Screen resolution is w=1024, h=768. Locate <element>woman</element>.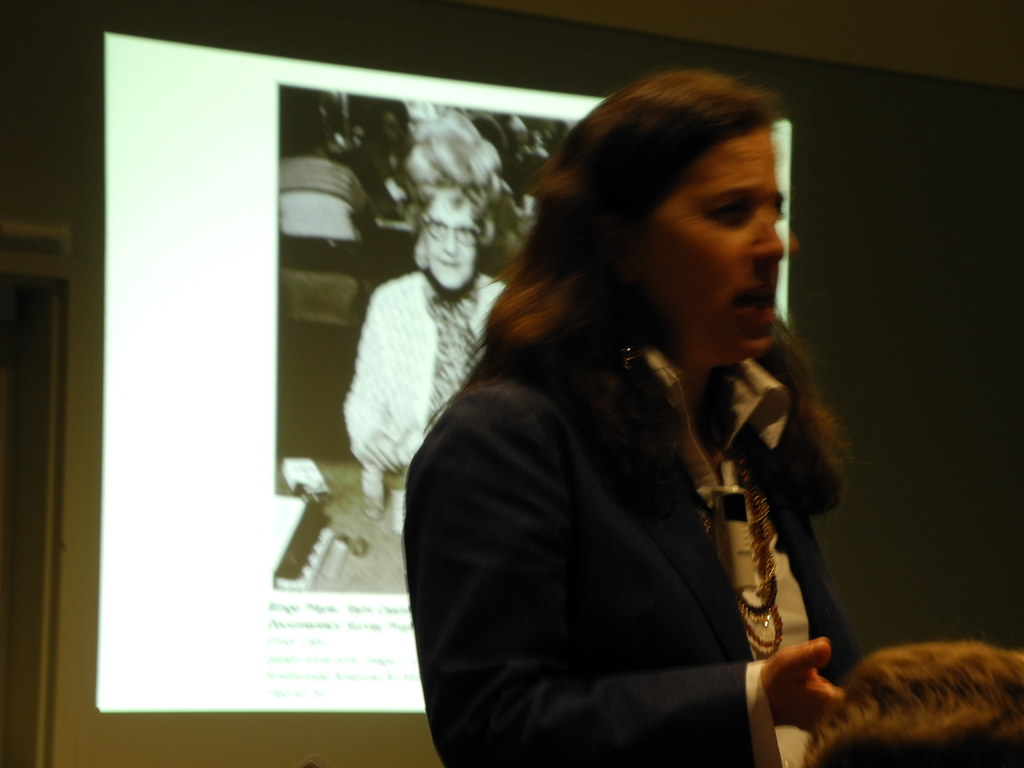
338/184/520/486.
